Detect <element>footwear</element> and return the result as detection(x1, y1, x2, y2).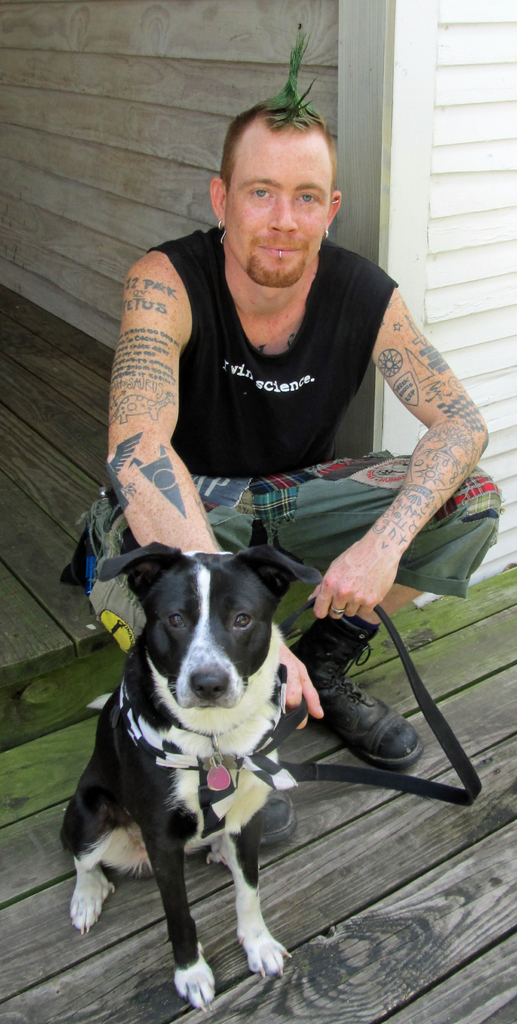
detection(327, 680, 428, 780).
